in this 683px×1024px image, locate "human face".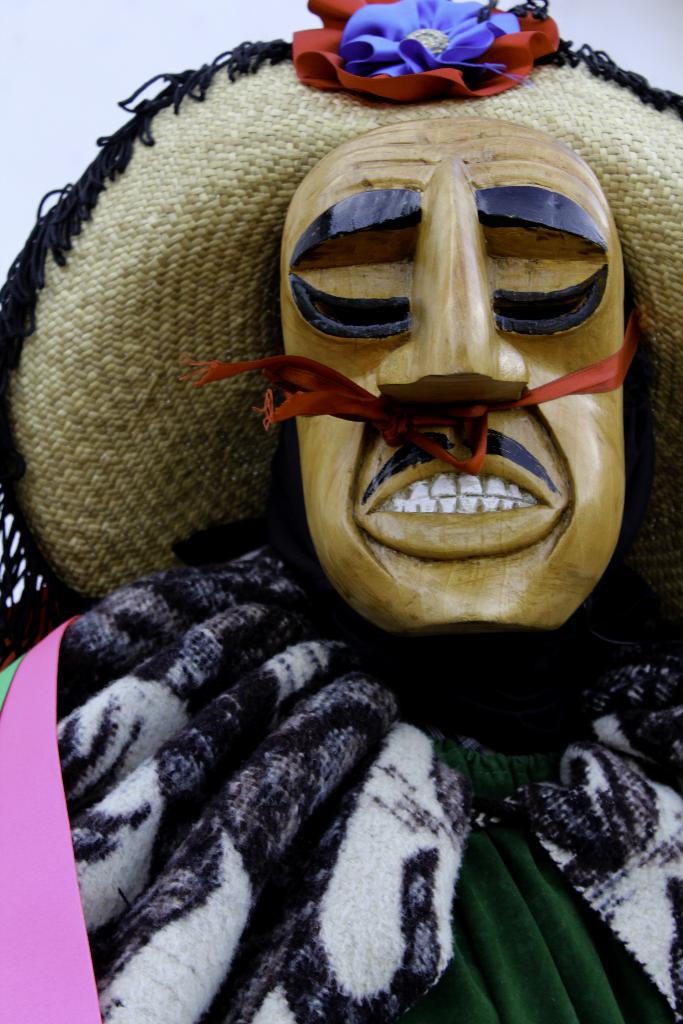
Bounding box: (left=273, top=127, right=625, bottom=631).
